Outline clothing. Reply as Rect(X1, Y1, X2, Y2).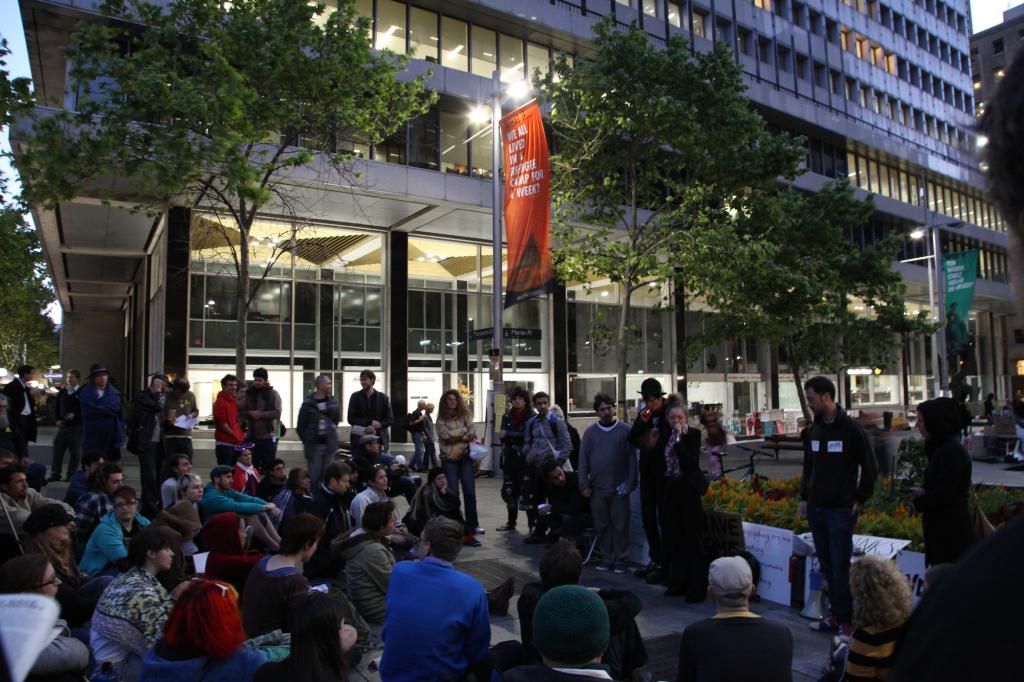
Rect(83, 376, 121, 463).
